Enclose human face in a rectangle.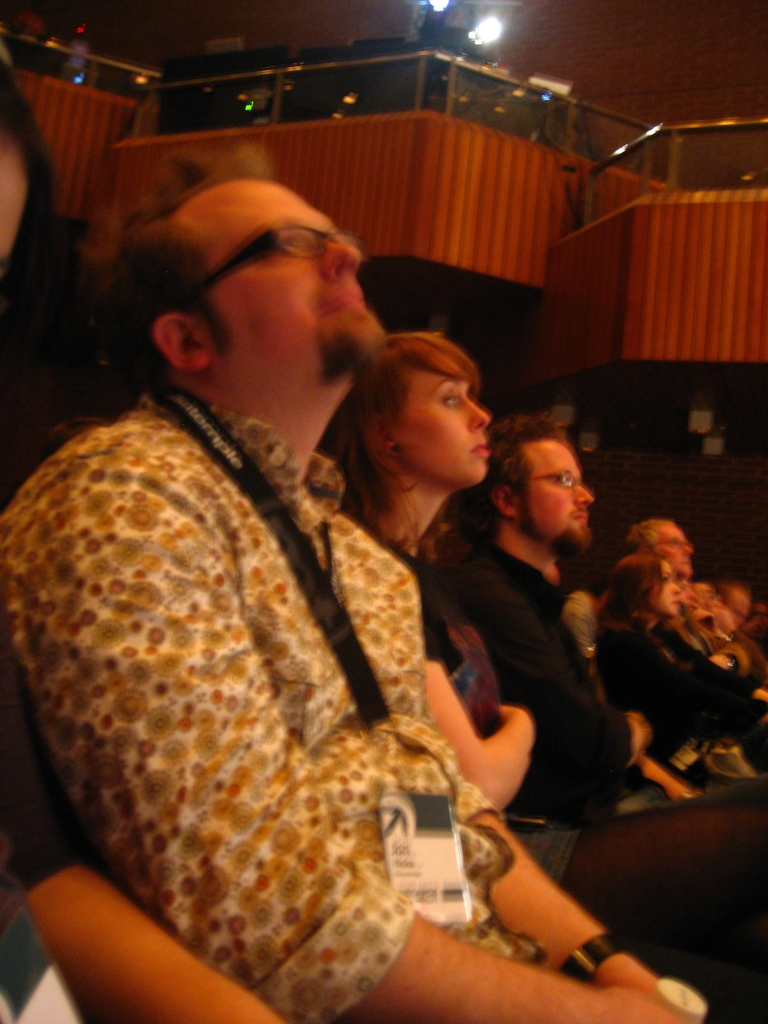
box=[522, 440, 596, 540].
